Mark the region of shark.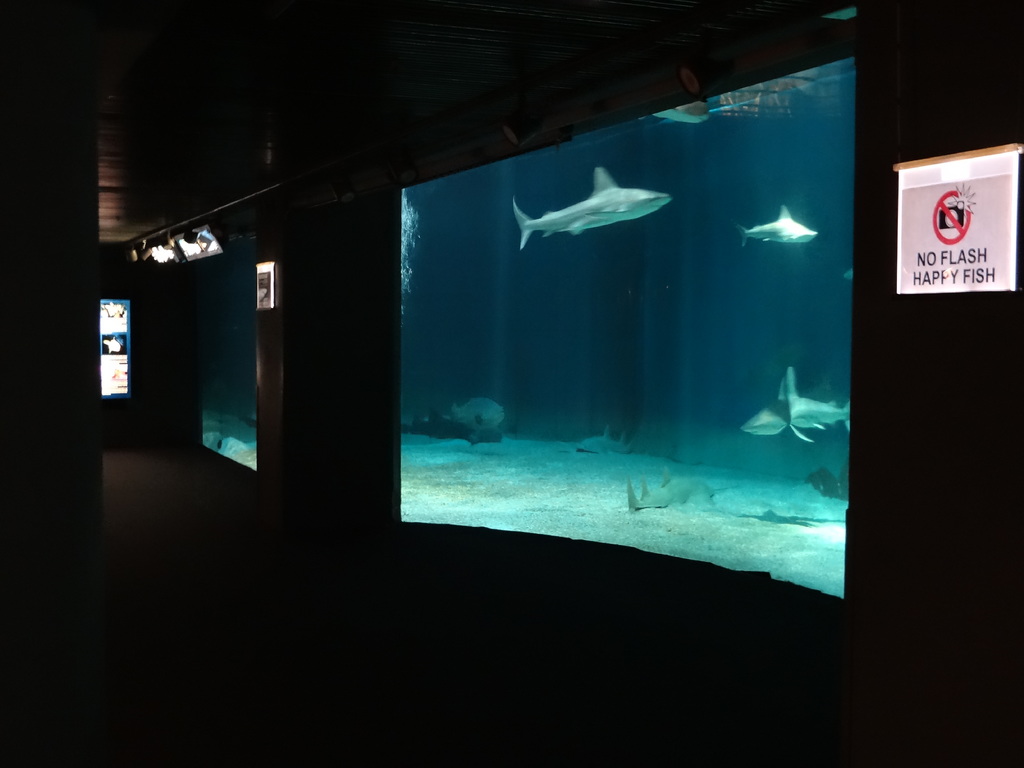
Region: [737,207,819,243].
